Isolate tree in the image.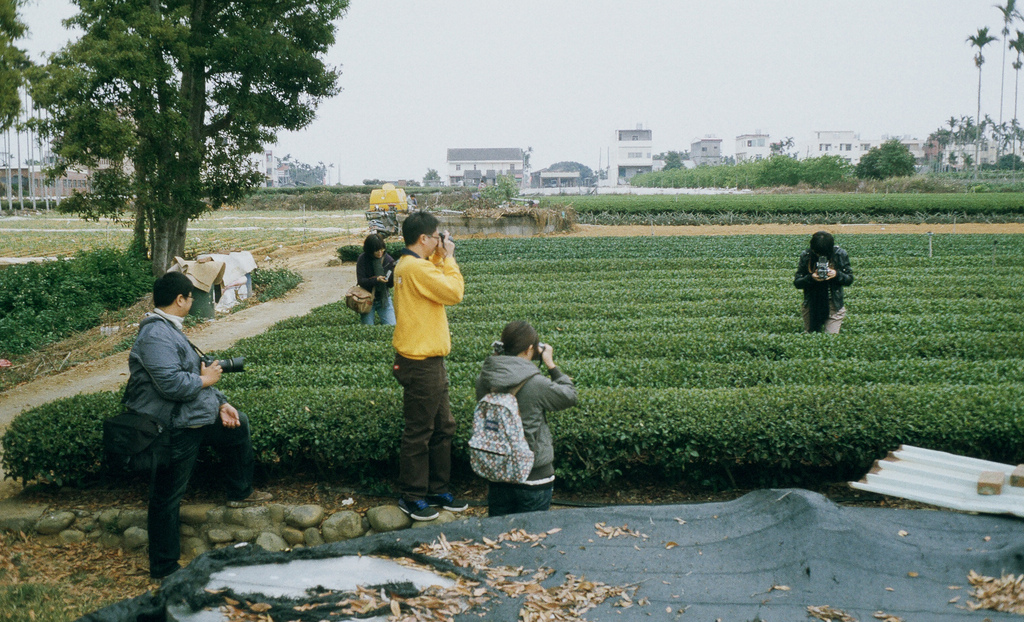
Isolated region: crop(526, 160, 602, 190).
